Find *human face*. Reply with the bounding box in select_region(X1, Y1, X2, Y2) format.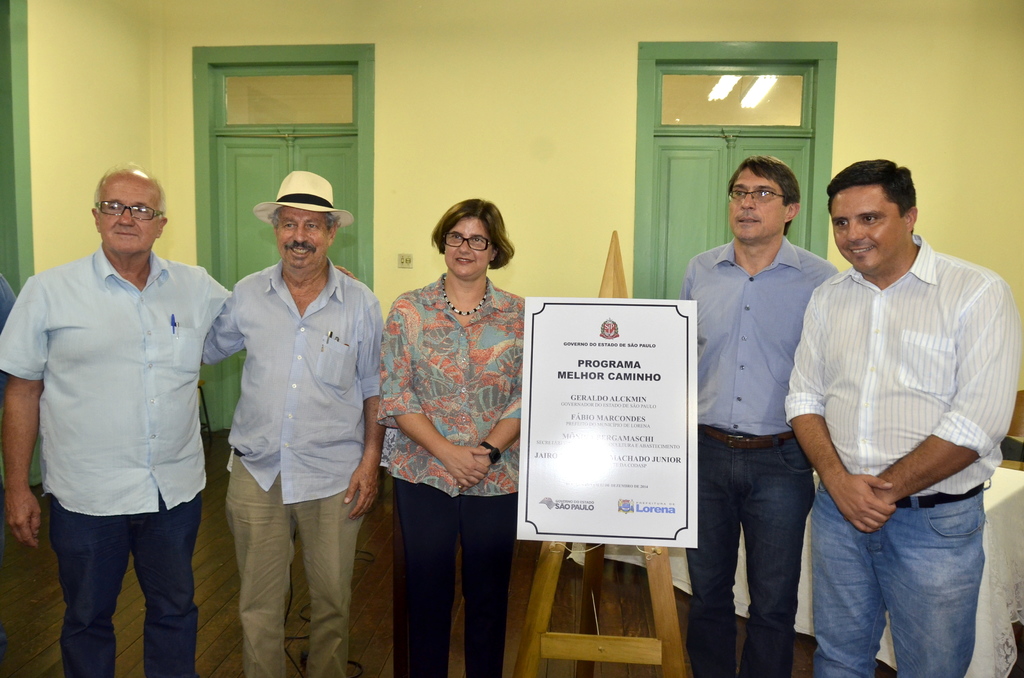
select_region(830, 186, 902, 271).
